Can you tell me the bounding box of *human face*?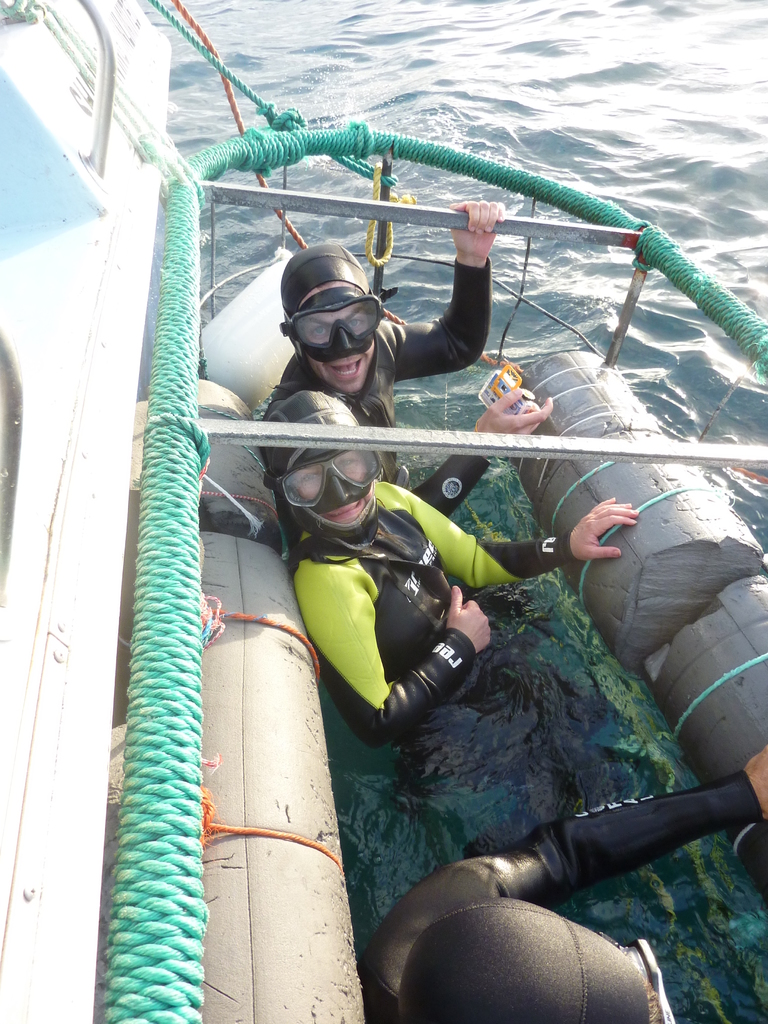
{"x1": 277, "y1": 445, "x2": 386, "y2": 526}.
